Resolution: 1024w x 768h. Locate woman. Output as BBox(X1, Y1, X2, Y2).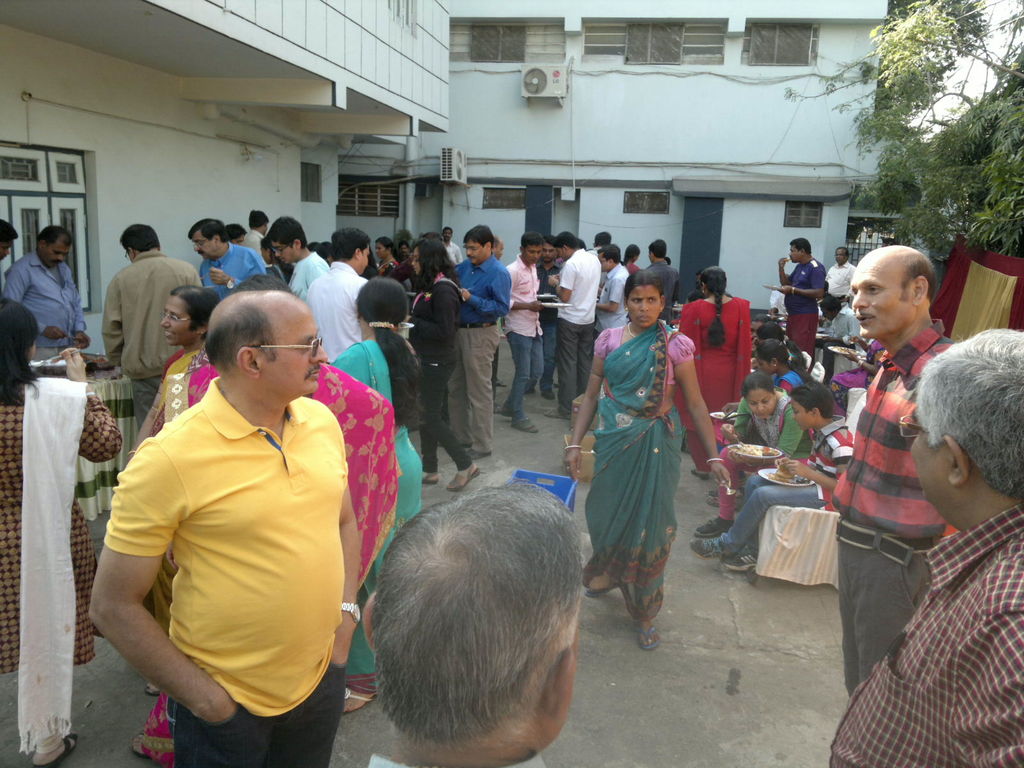
BBox(371, 236, 401, 279).
